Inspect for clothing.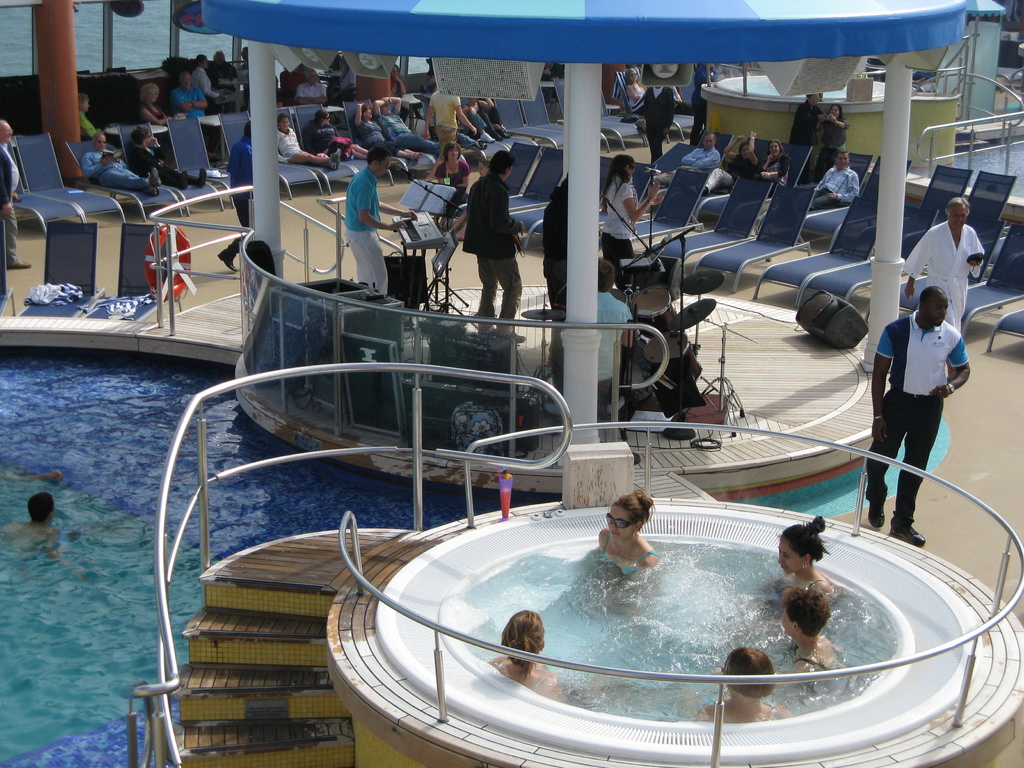
Inspection: box=[764, 566, 835, 604].
